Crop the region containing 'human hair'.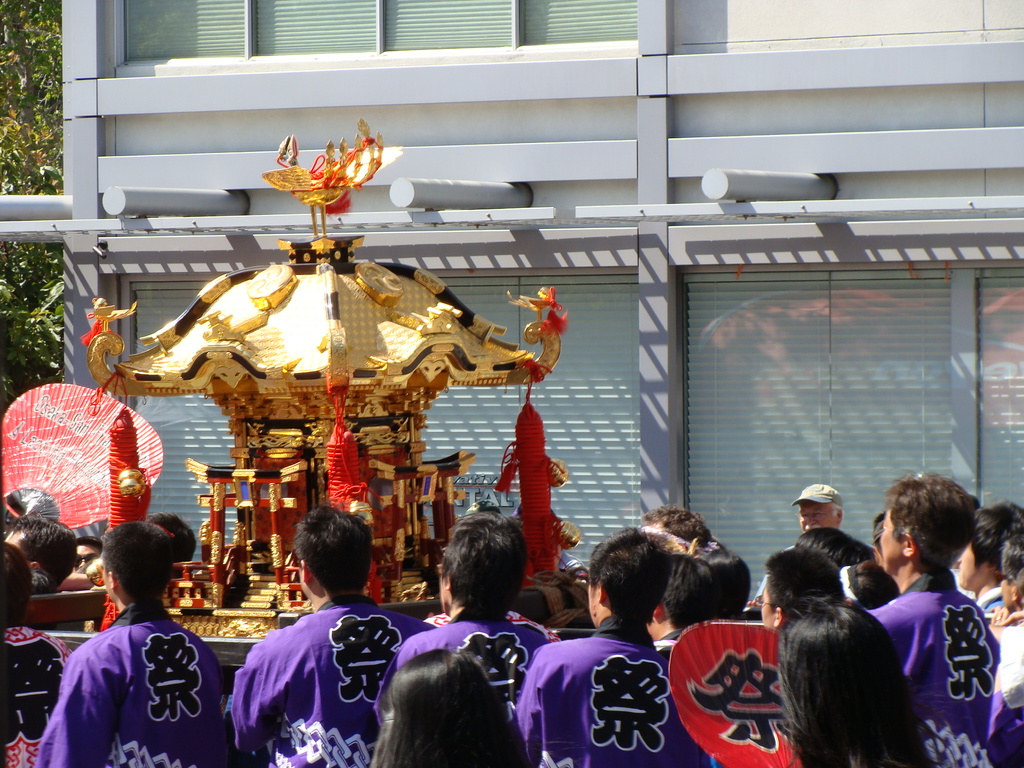
Crop region: 794/611/914/756.
